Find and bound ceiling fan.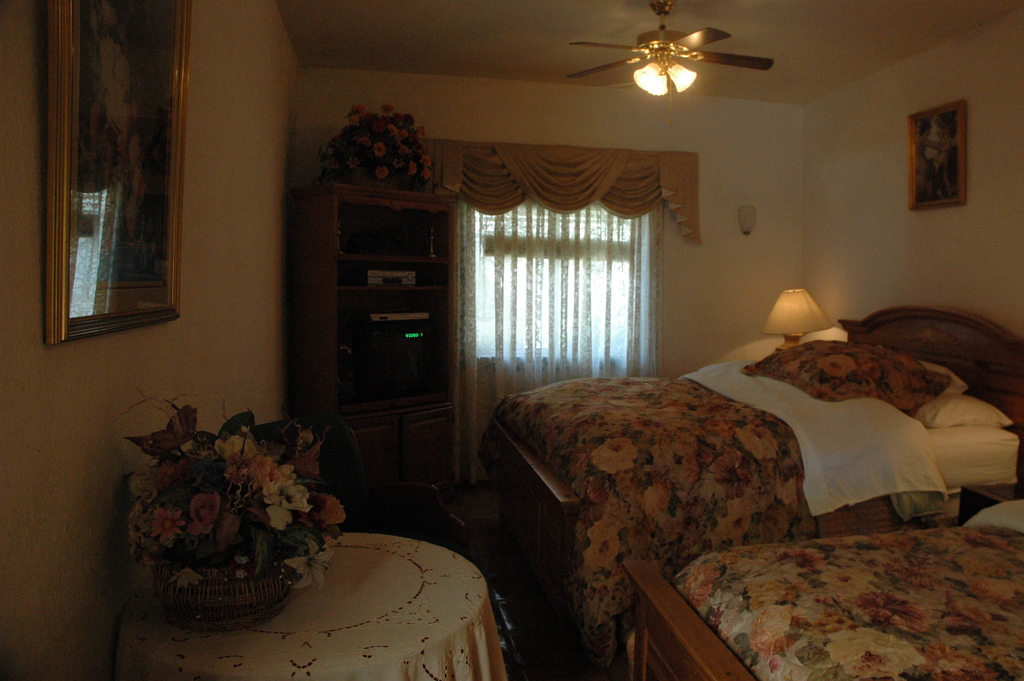
Bound: box(562, 12, 778, 131).
